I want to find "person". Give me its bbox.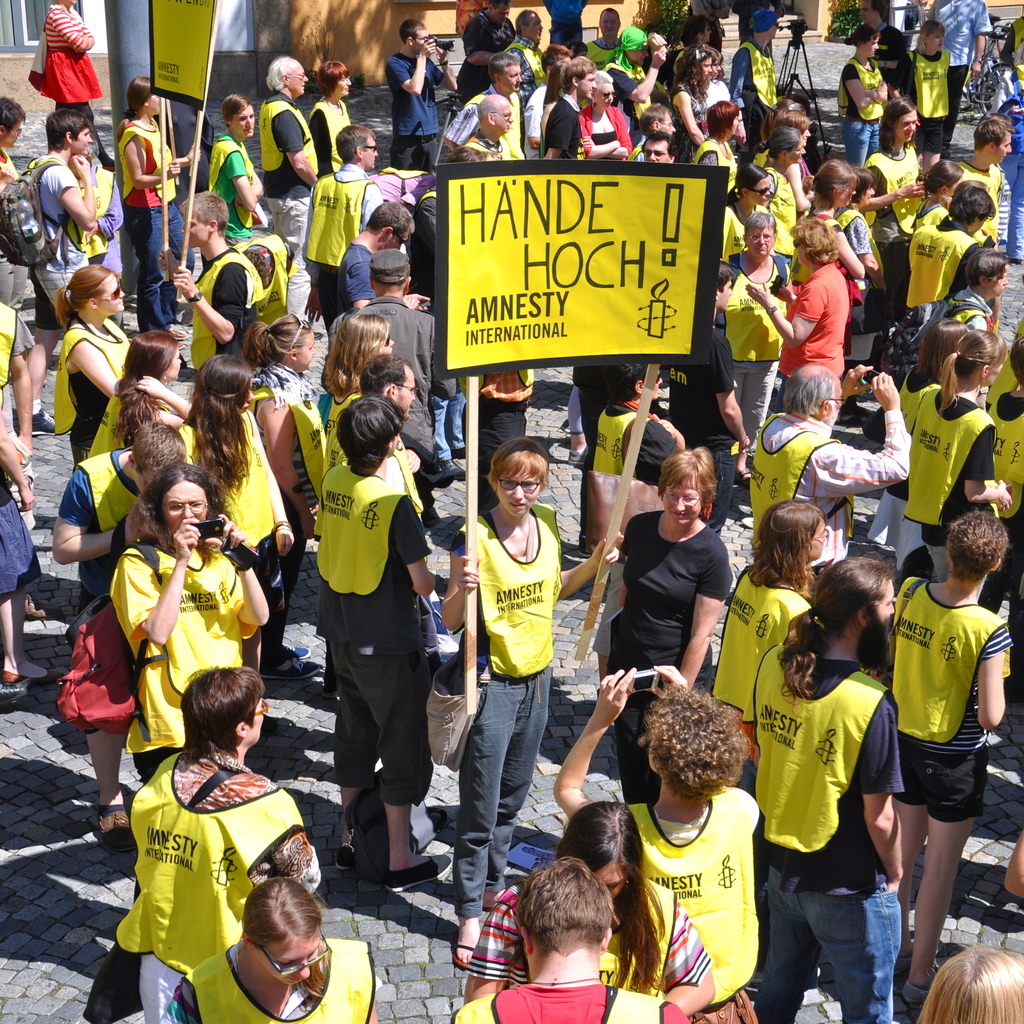
<bbox>169, 876, 381, 1021</bbox>.
